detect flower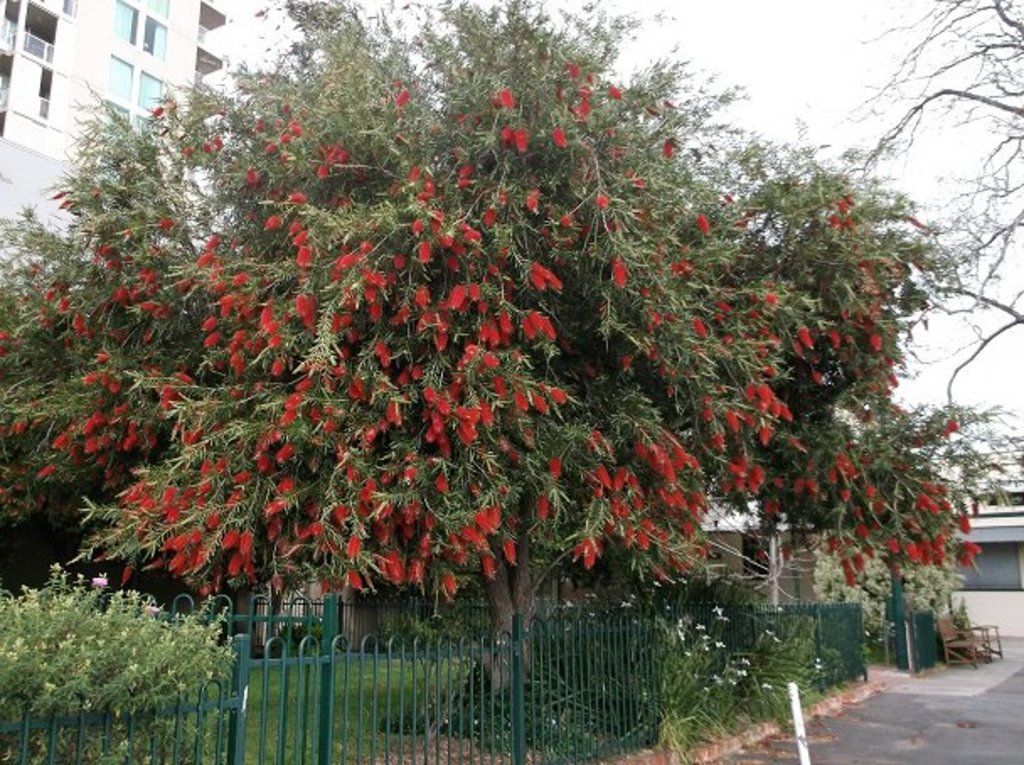
rect(478, 199, 502, 231)
